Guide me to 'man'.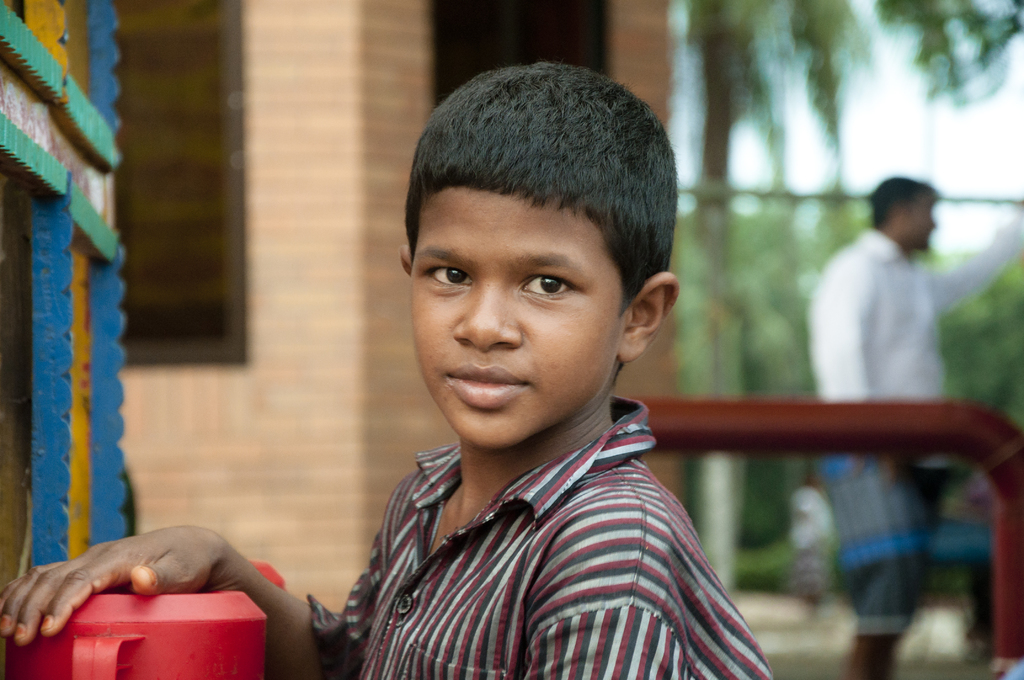
Guidance: rect(808, 170, 1023, 679).
